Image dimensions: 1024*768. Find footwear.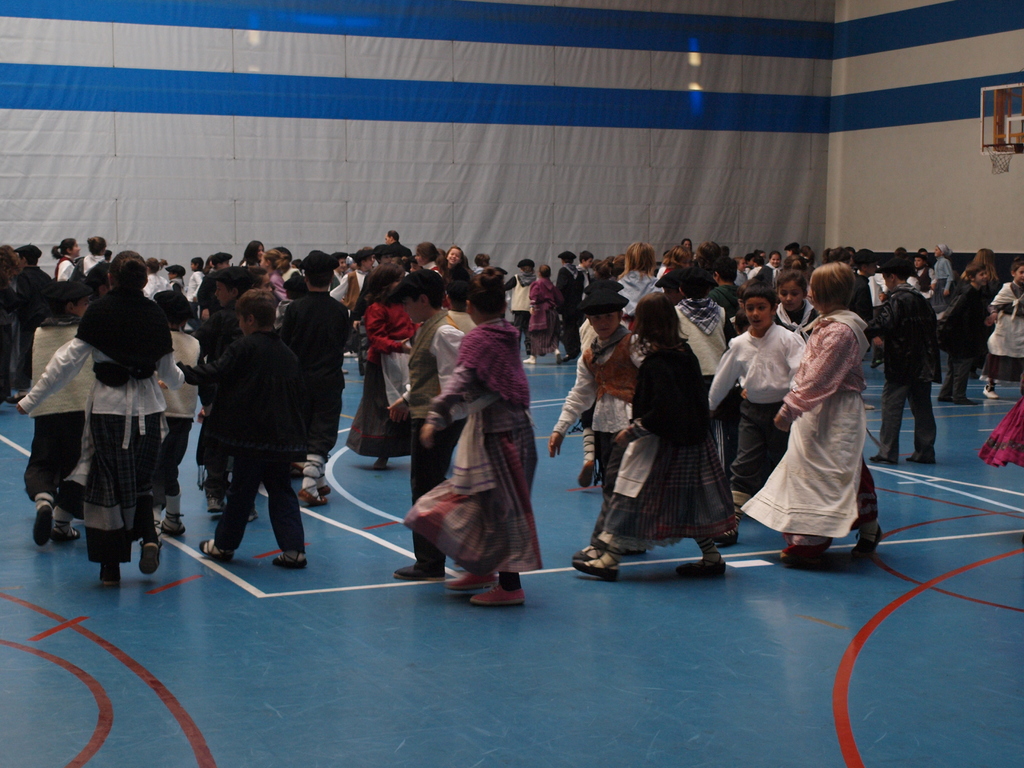
396,565,440,581.
